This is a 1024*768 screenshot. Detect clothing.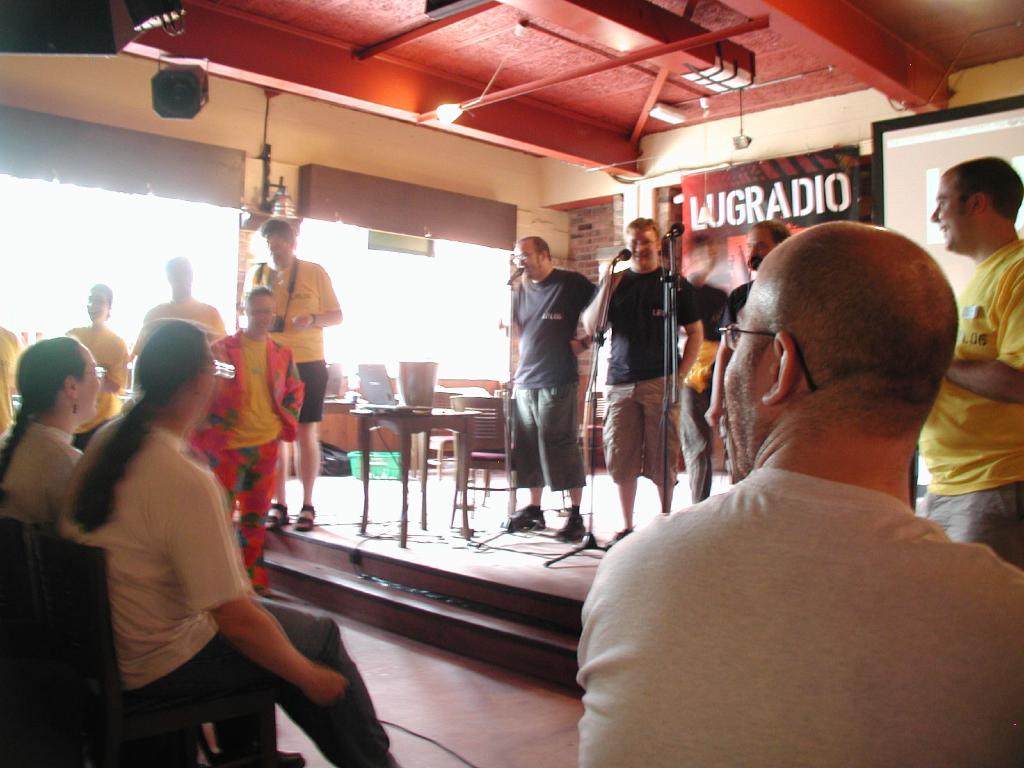
54/404/393/767.
